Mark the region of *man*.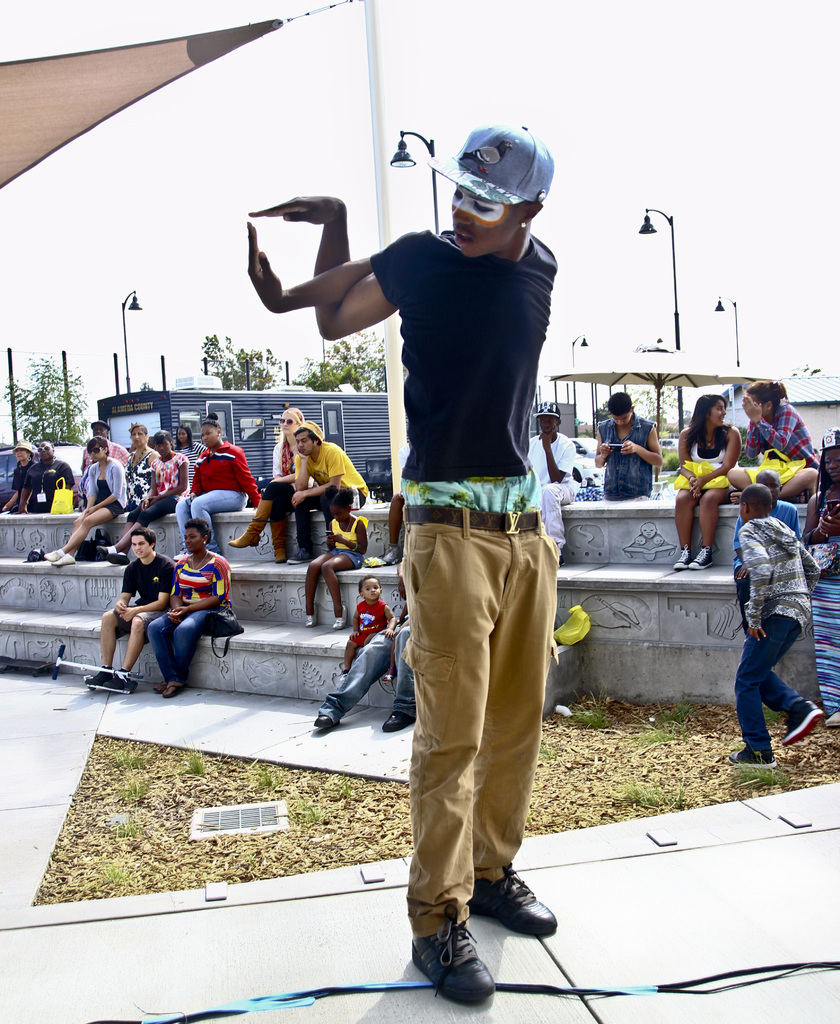
Region: [727,484,836,767].
